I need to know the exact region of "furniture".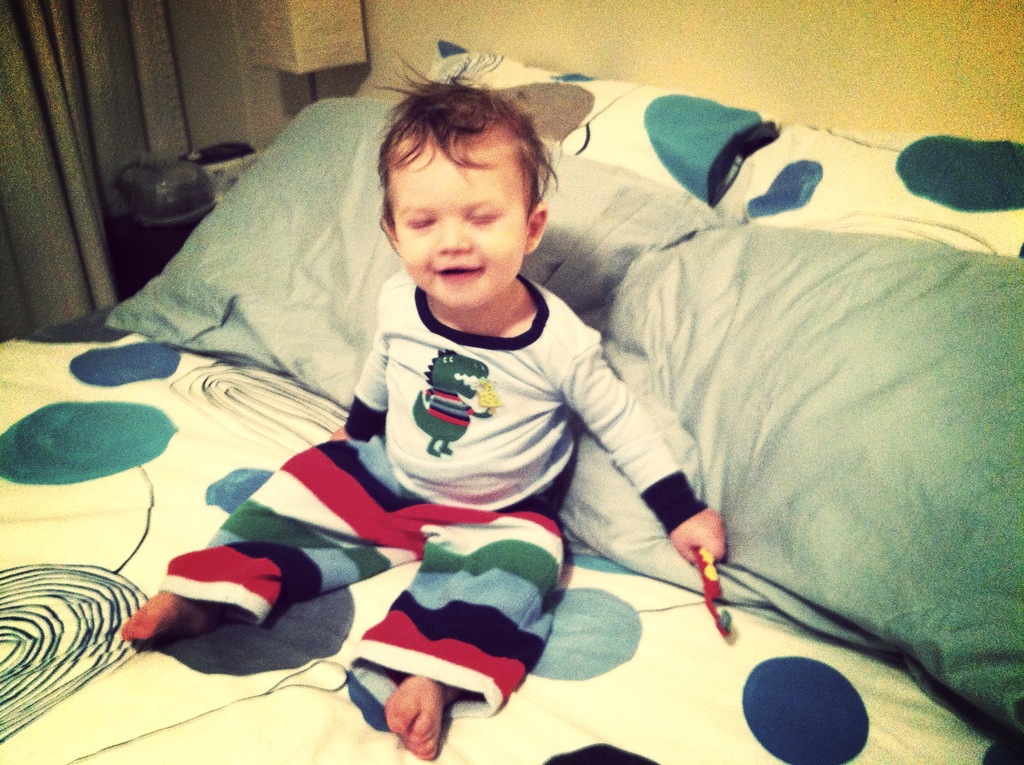
Region: [left=106, top=205, right=216, bottom=301].
